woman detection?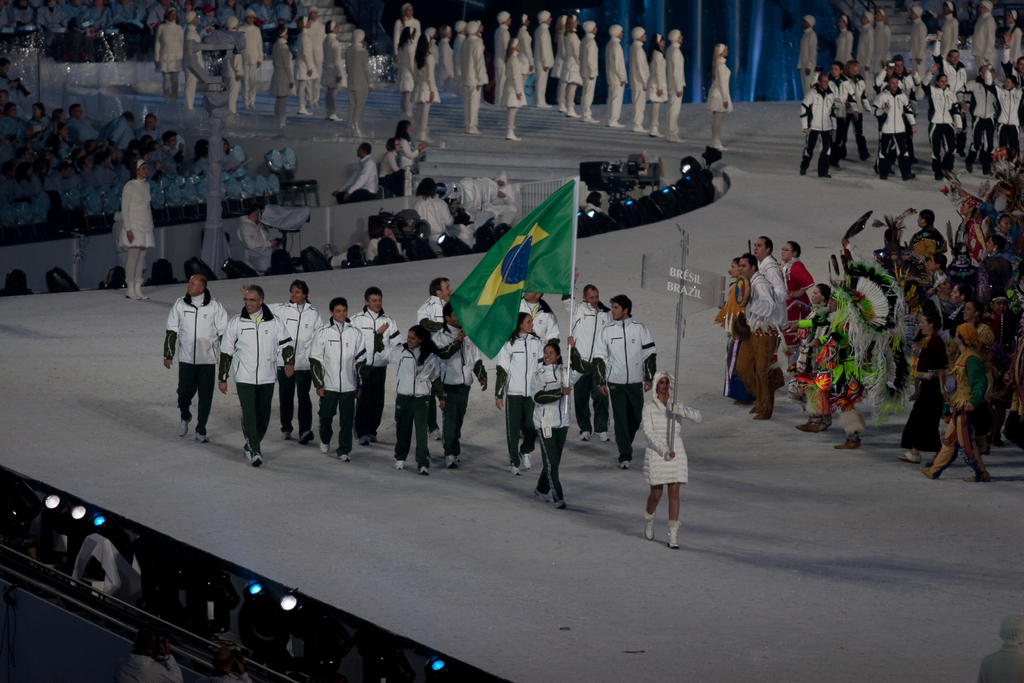
locate(927, 256, 947, 285)
